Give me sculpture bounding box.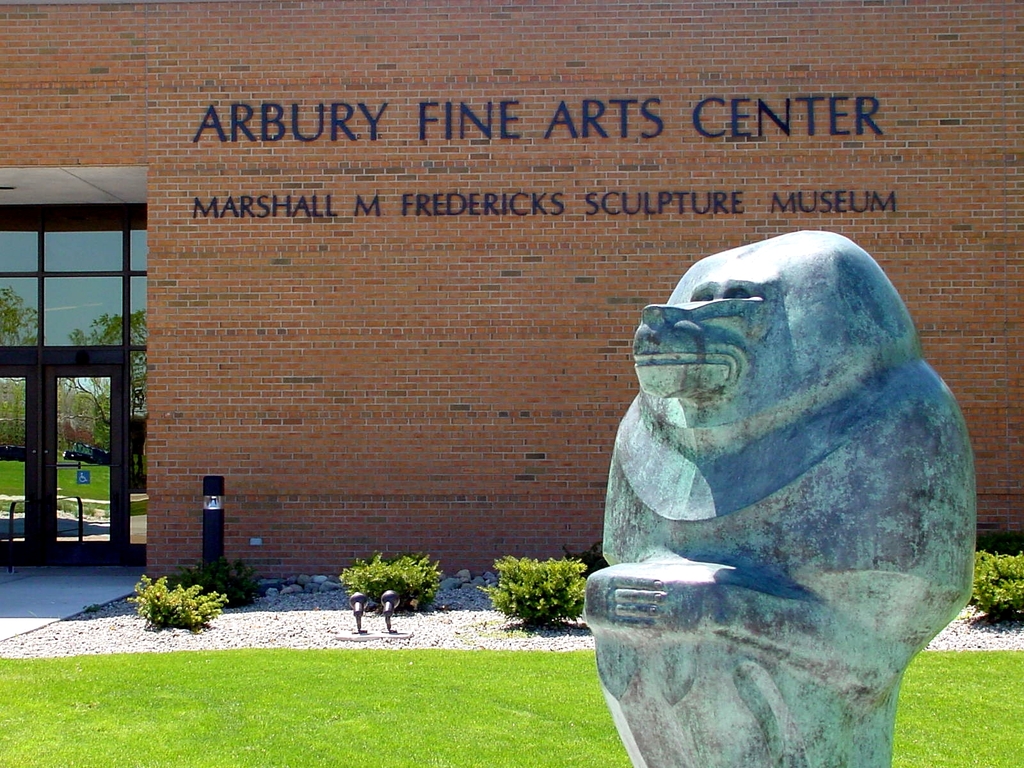
(588, 222, 979, 750).
